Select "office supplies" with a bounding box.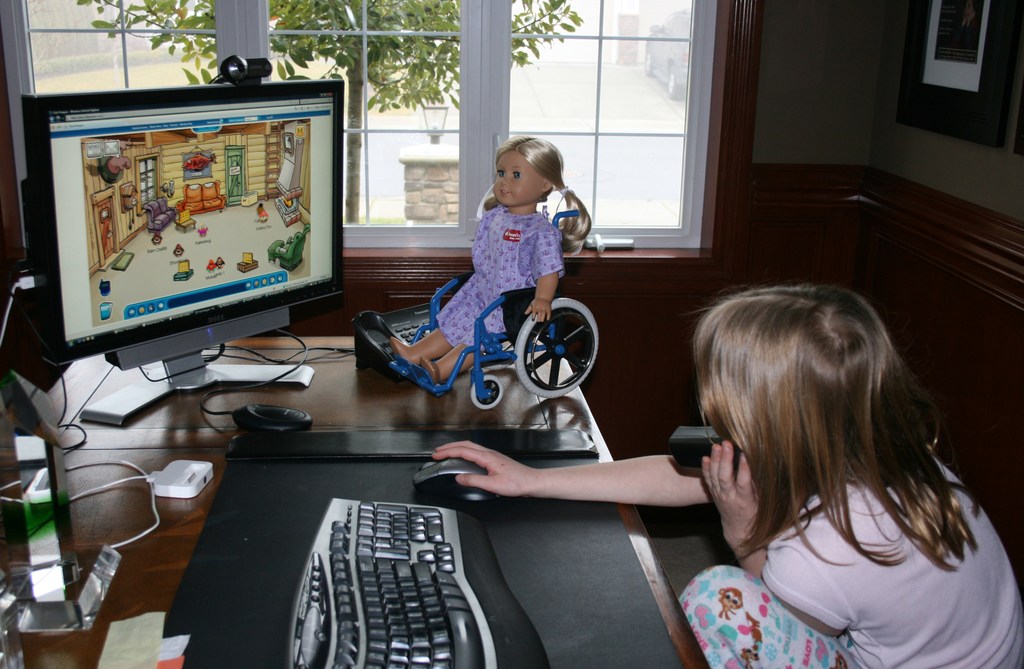
<box>70,466,215,550</box>.
